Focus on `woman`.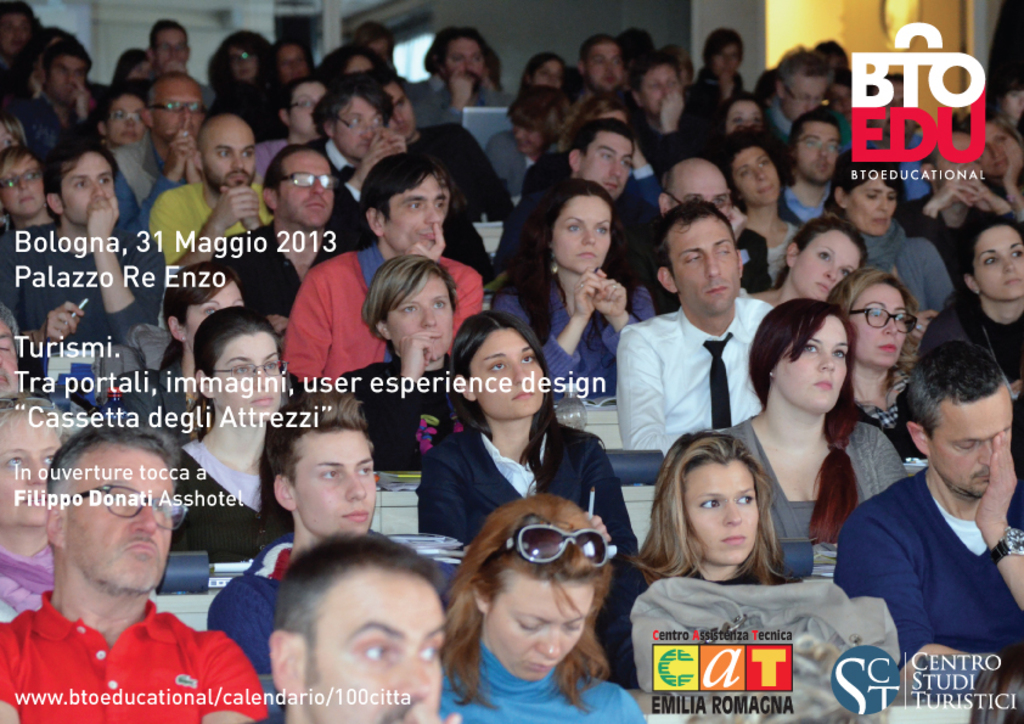
Focused at 915/211/1023/408.
